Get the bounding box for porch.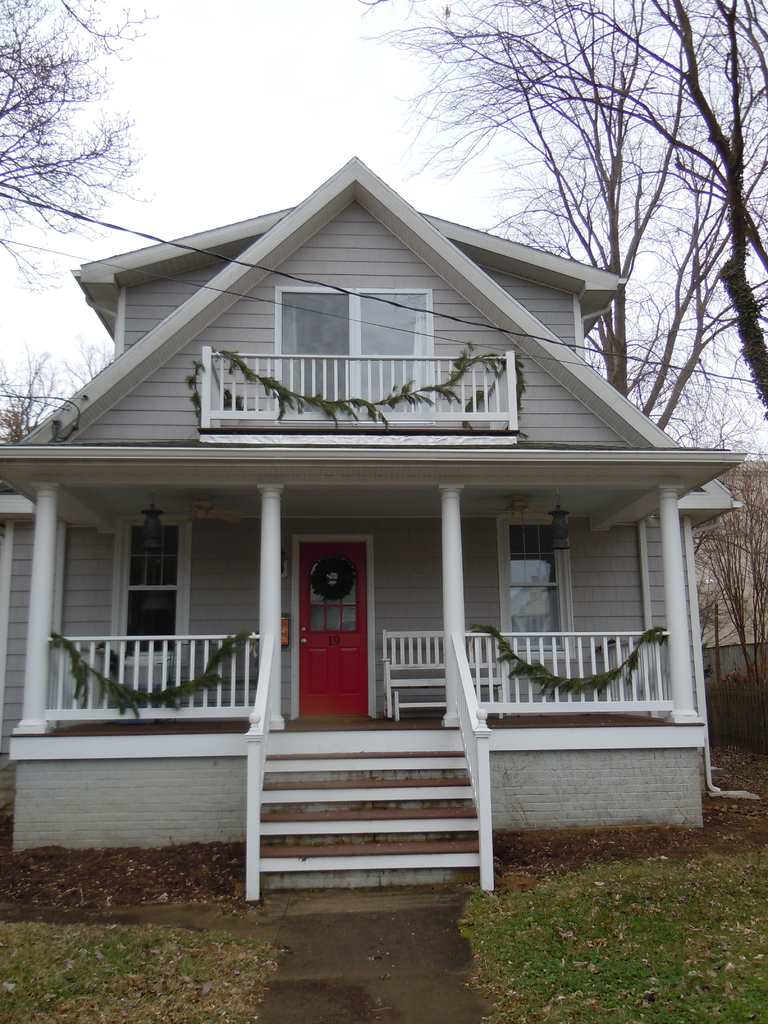
Rect(38, 620, 676, 728).
